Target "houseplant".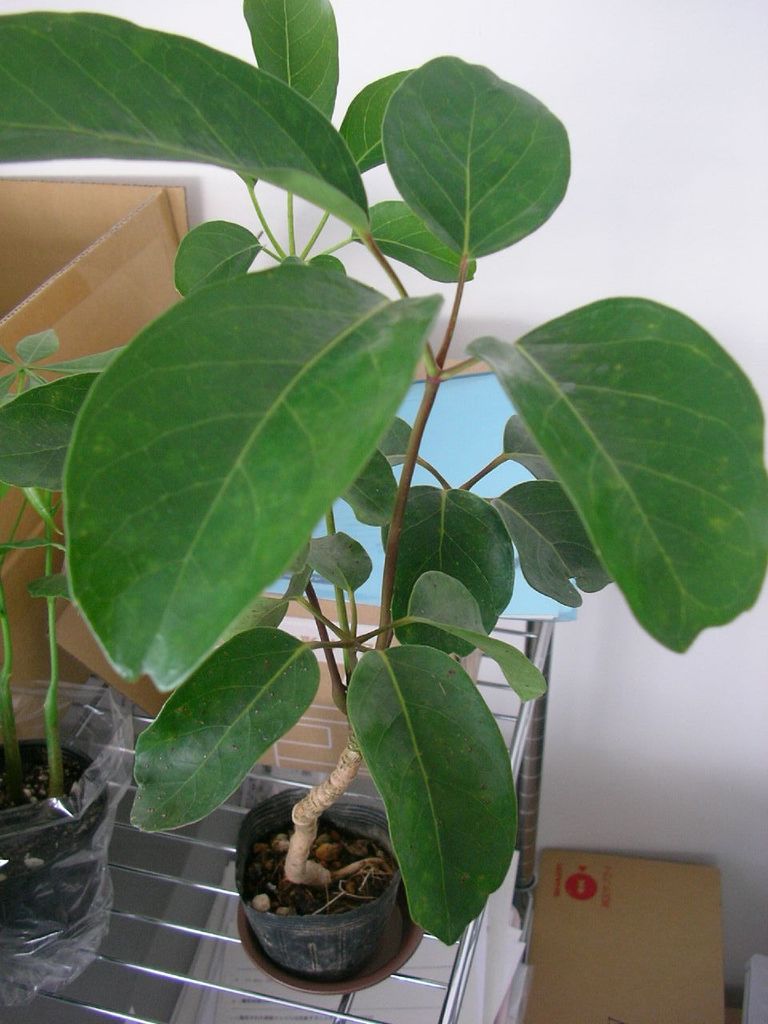
Target region: [x1=0, y1=21, x2=765, y2=997].
